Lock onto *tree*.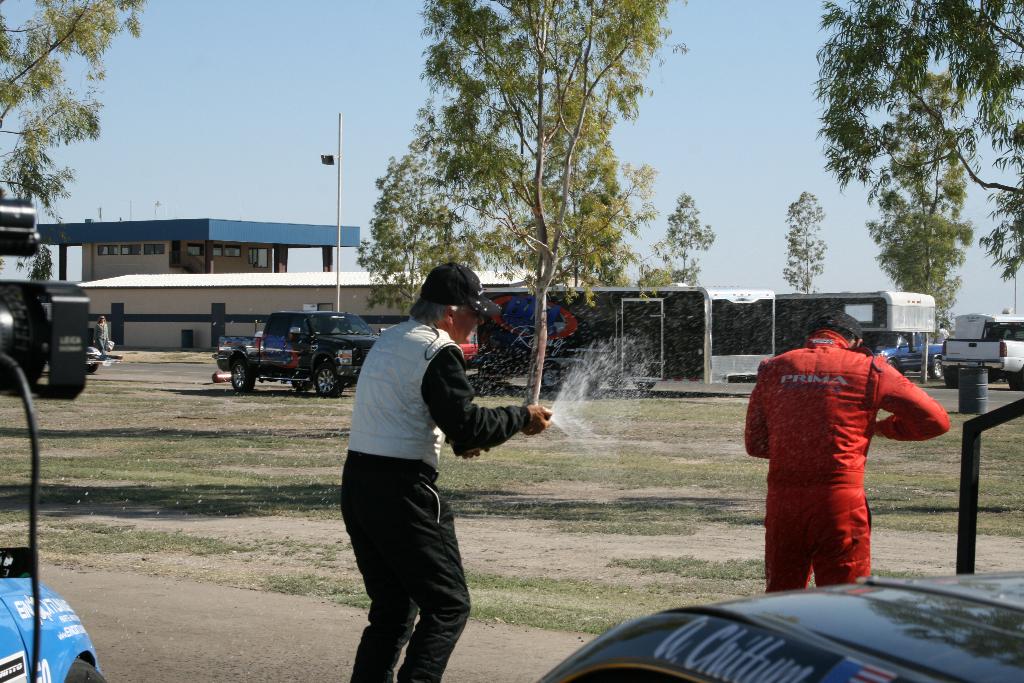
Locked: region(0, 0, 147, 220).
